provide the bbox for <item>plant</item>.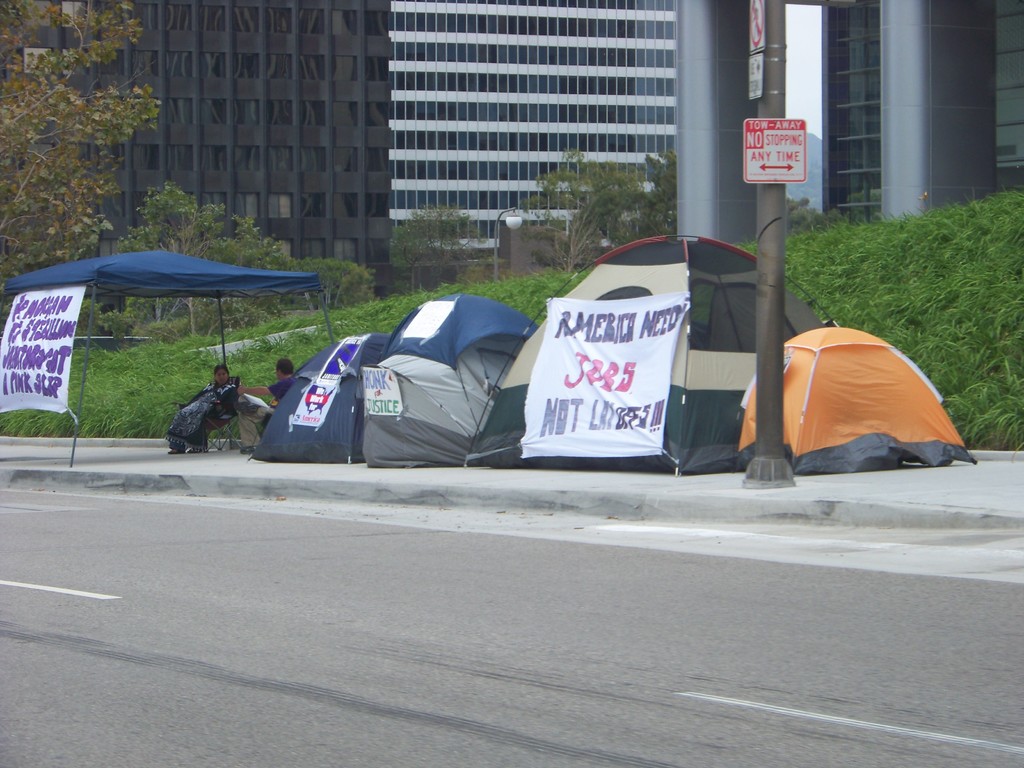
region(269, 237, 408, 315).
